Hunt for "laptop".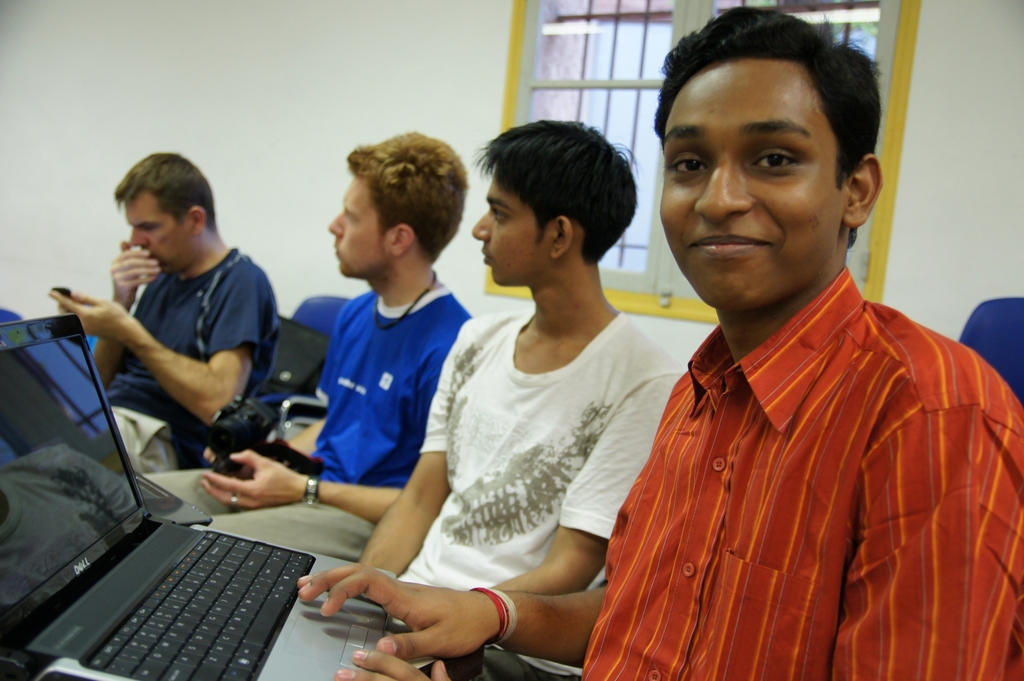
Hunted down at box=[131, 468, 213, 529].
